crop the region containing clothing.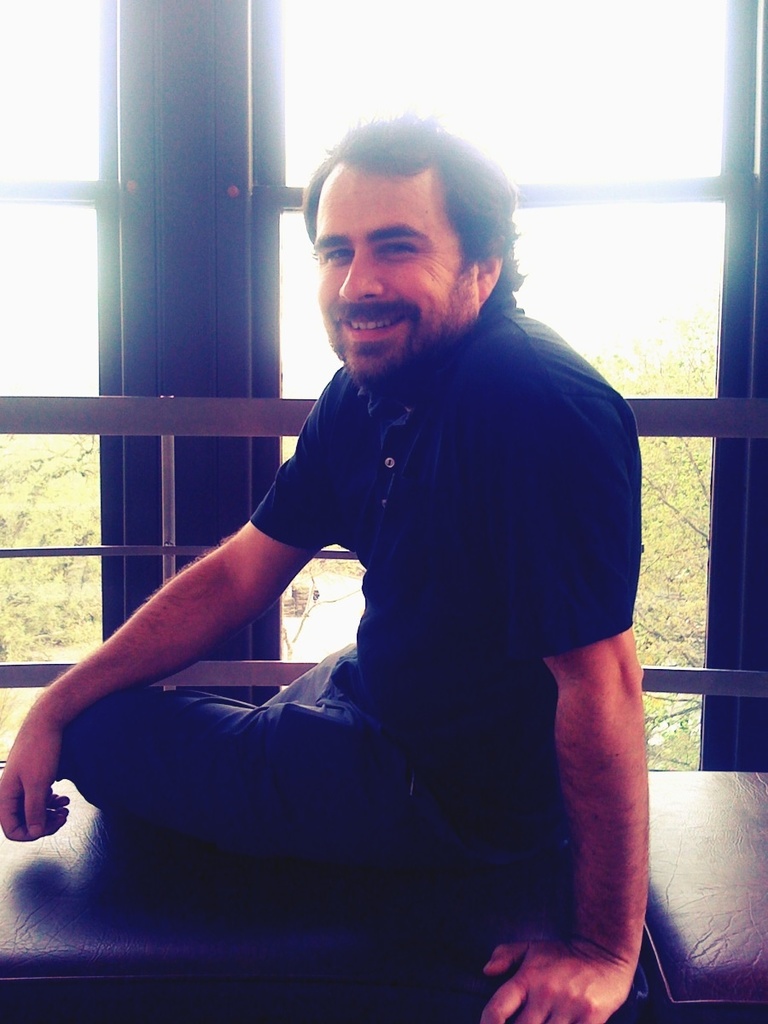
Crop region: crop(47, 272, 654, 930).
